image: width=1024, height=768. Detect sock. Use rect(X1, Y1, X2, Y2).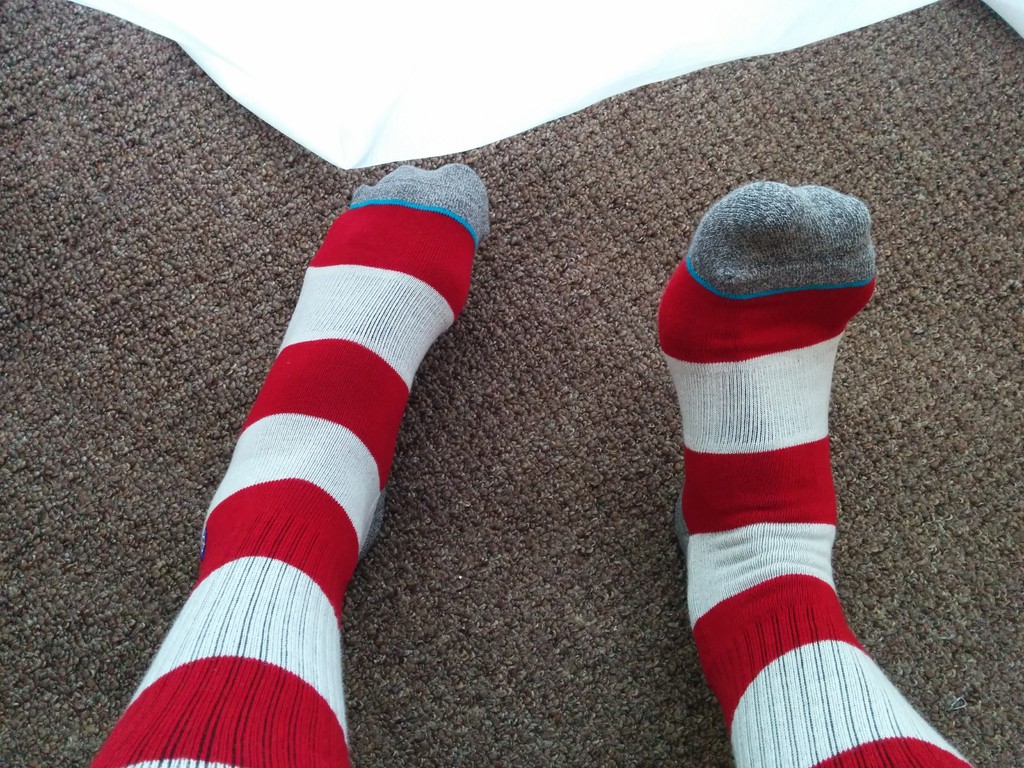
rect(652, 184, 974, 767).
